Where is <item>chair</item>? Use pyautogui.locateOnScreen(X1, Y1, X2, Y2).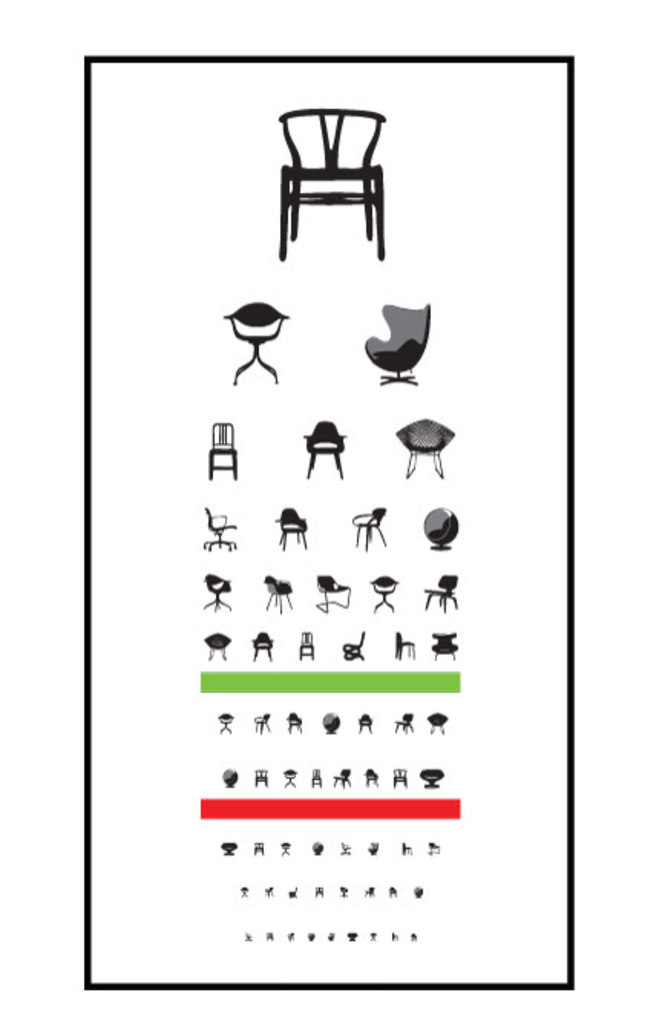
pyautogui.locateOnScreen(285, 766, 297, 788).
